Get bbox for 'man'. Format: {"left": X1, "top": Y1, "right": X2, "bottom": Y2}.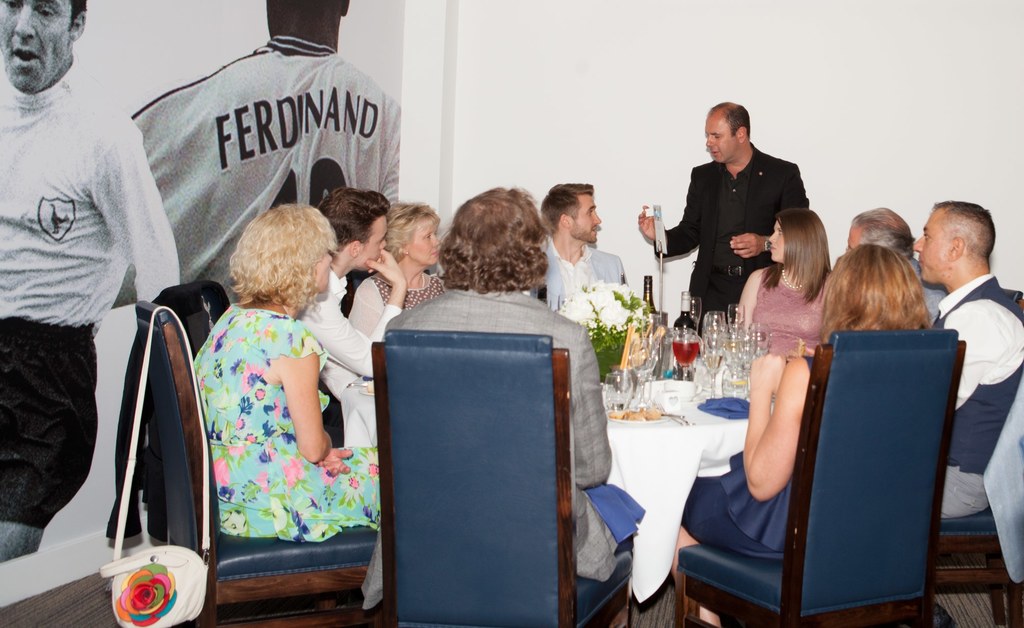
{"left": 292, "top": 186, "right": 411, "bottom": 379}.
